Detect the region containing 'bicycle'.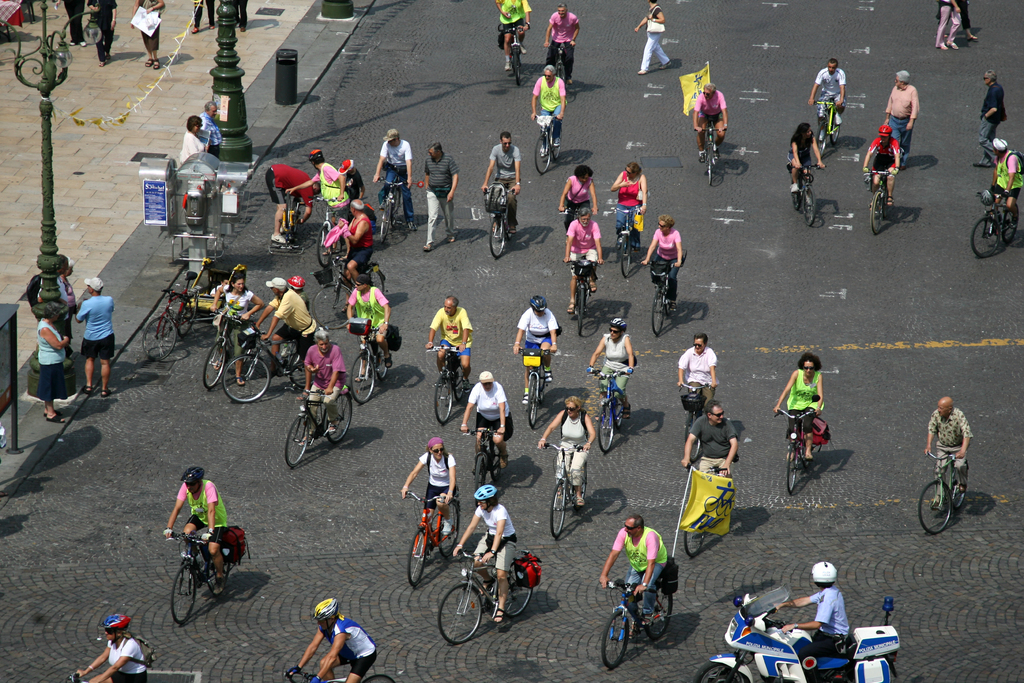
pyautogui.locateOnScreen(202, 306, 248, 391).
